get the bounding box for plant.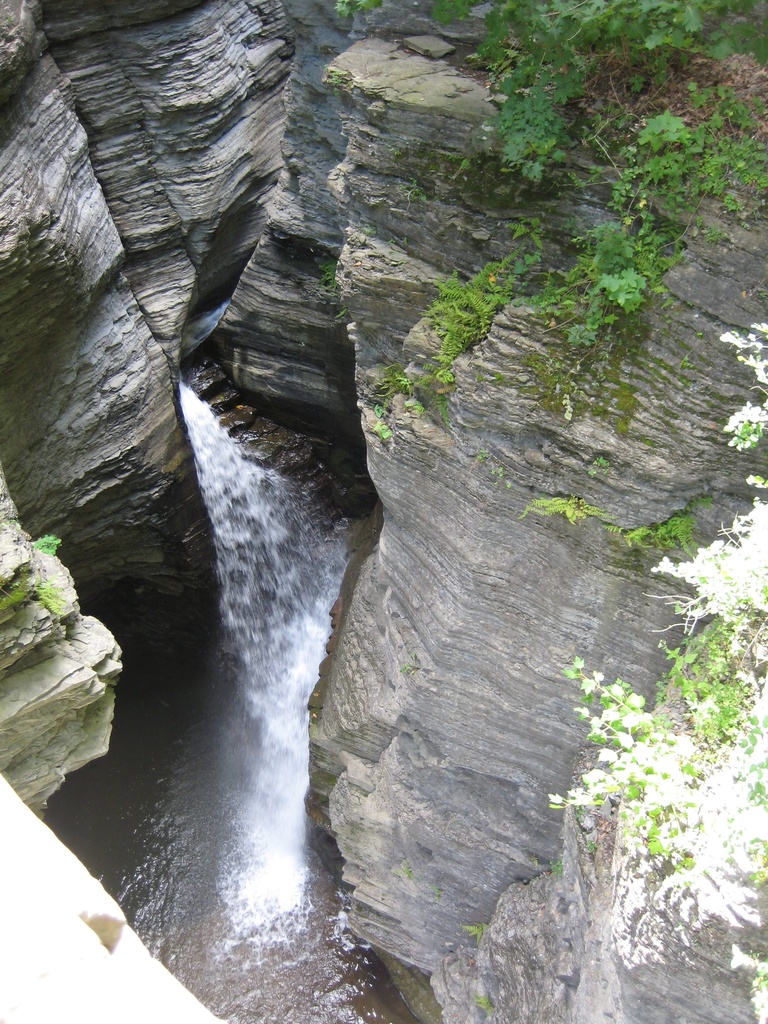
bbox(0, 580, 67, 618).
